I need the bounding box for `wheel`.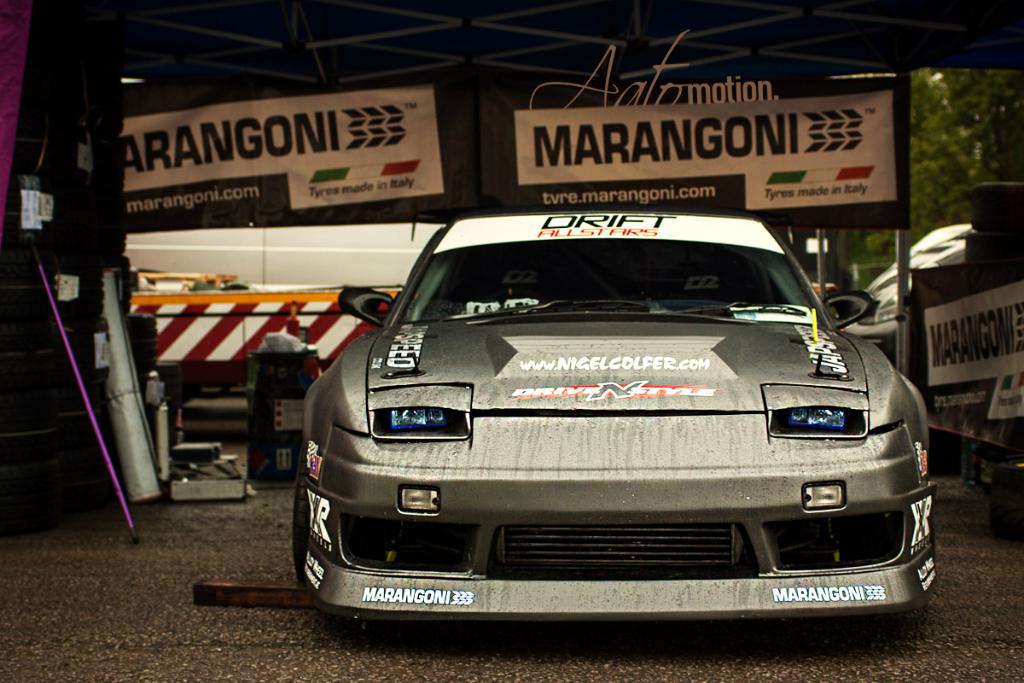
Here it is: [left=173, top=444, right=212, bottom=461].
